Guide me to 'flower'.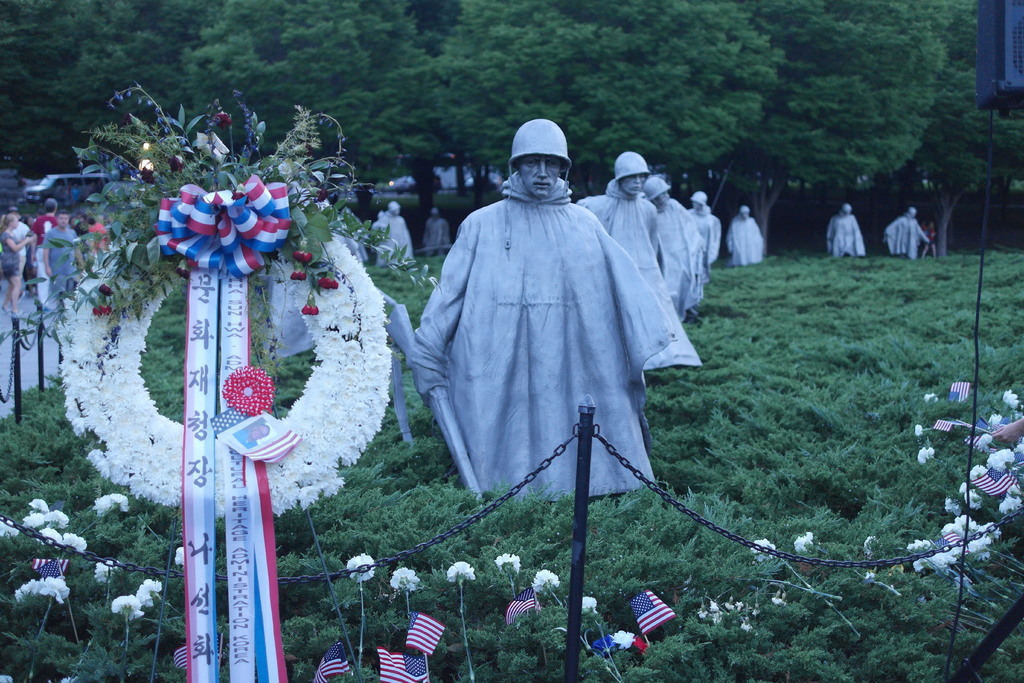
Guidance: [left=20, top=514, right=45, bottom=525].
